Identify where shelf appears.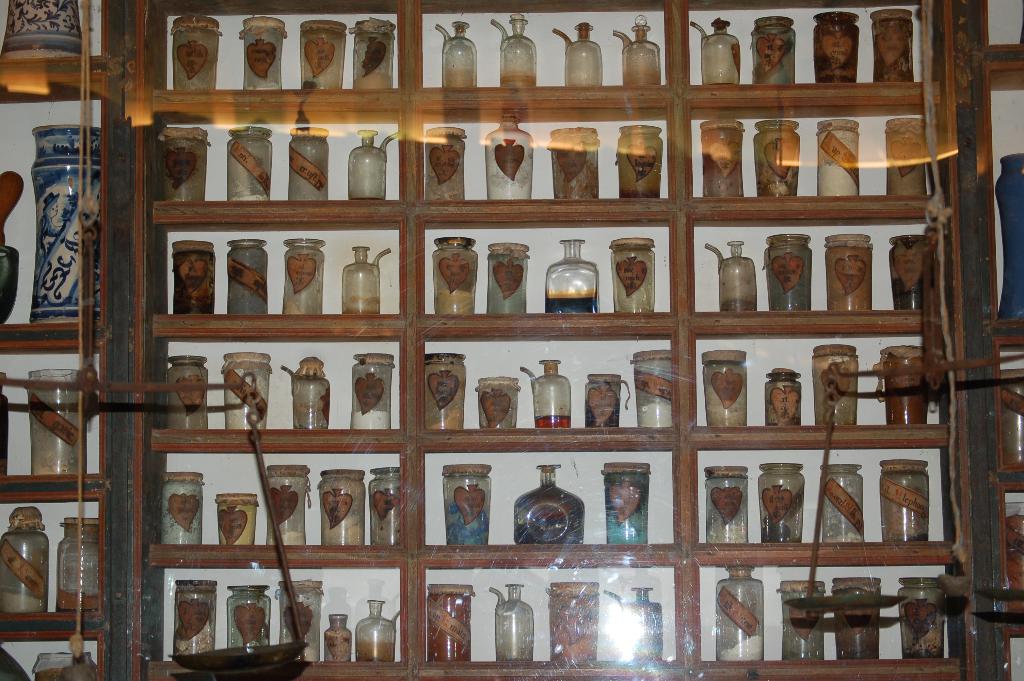
Appears at 163,224,406,318.
